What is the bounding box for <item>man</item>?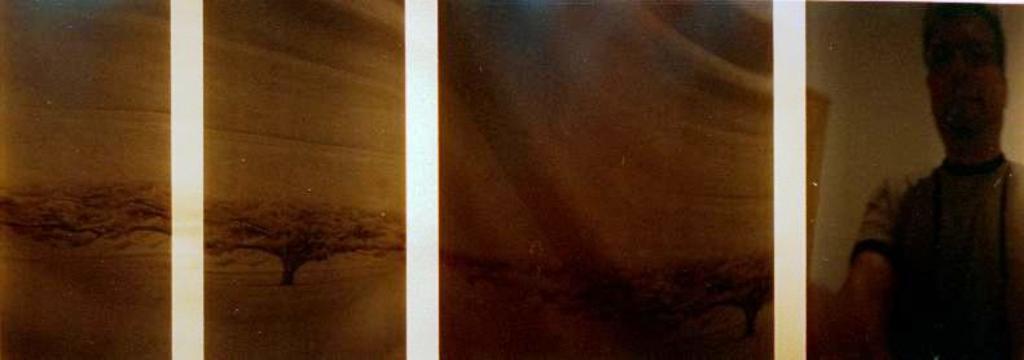
(x1=836, y1=1, x2=1023, y2=359).
